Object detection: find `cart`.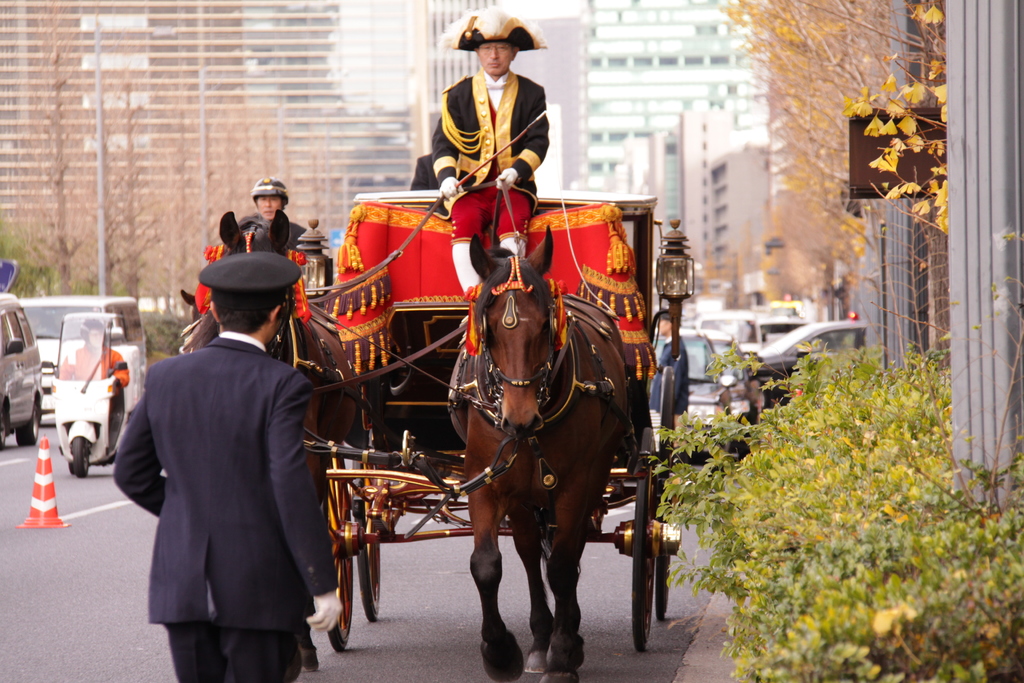
(314, 183, 692, 651).
